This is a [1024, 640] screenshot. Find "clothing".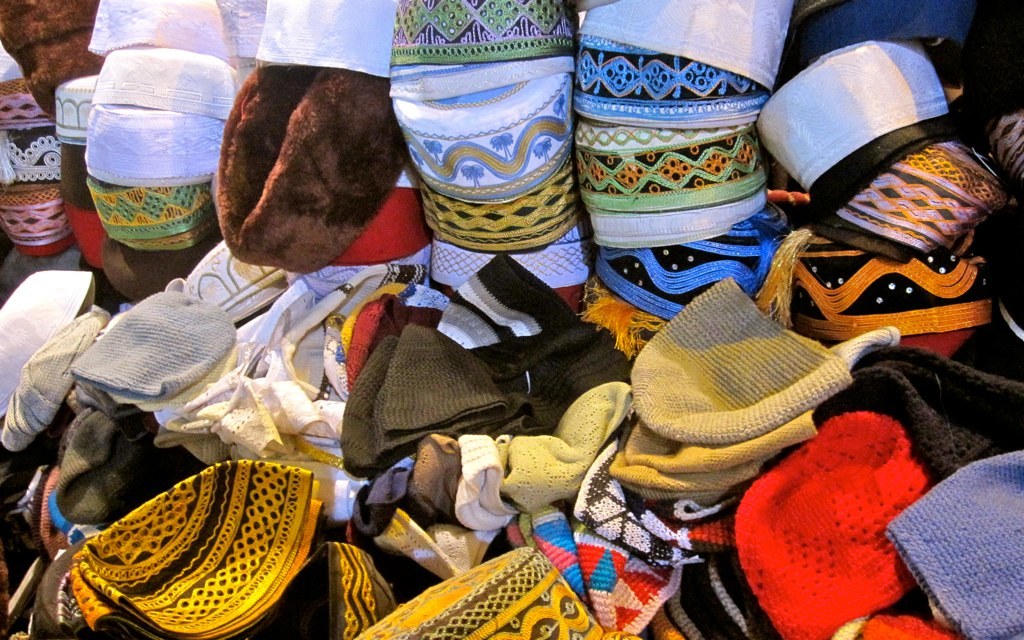
Bounding box: (631,281,890,438).
